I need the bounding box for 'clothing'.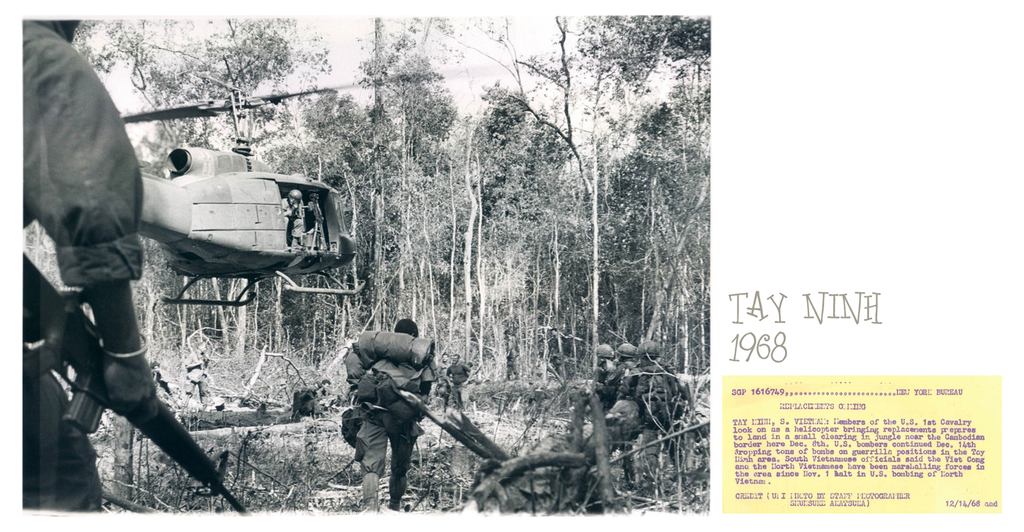
Here it is: Rect(547, 334, 561, 373).
